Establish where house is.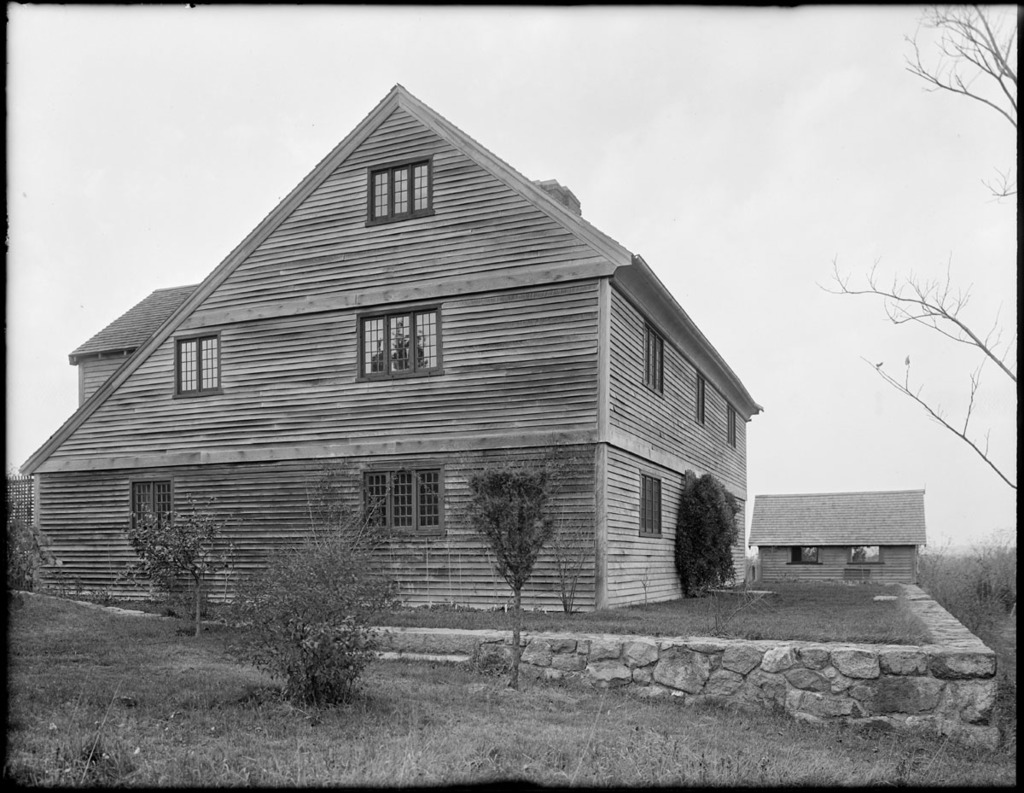
Established at (x1=64, y1=74, x2=772, y2=682).
